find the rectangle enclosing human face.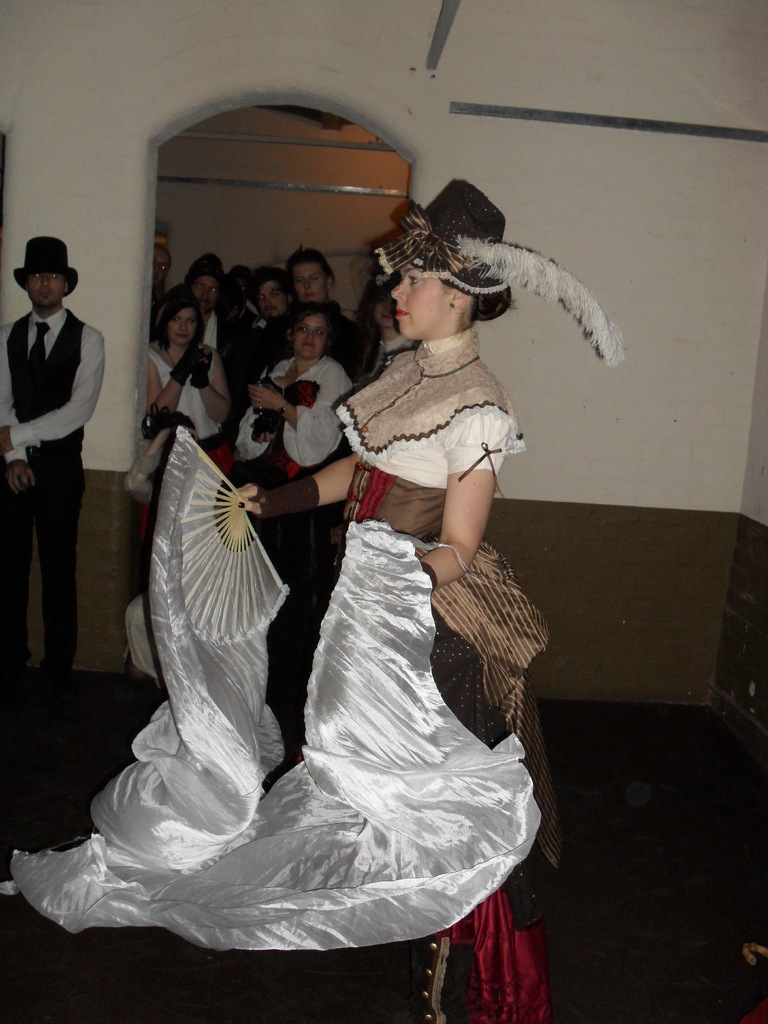
(x1=153, y1=251, x2=169, y2=284).
